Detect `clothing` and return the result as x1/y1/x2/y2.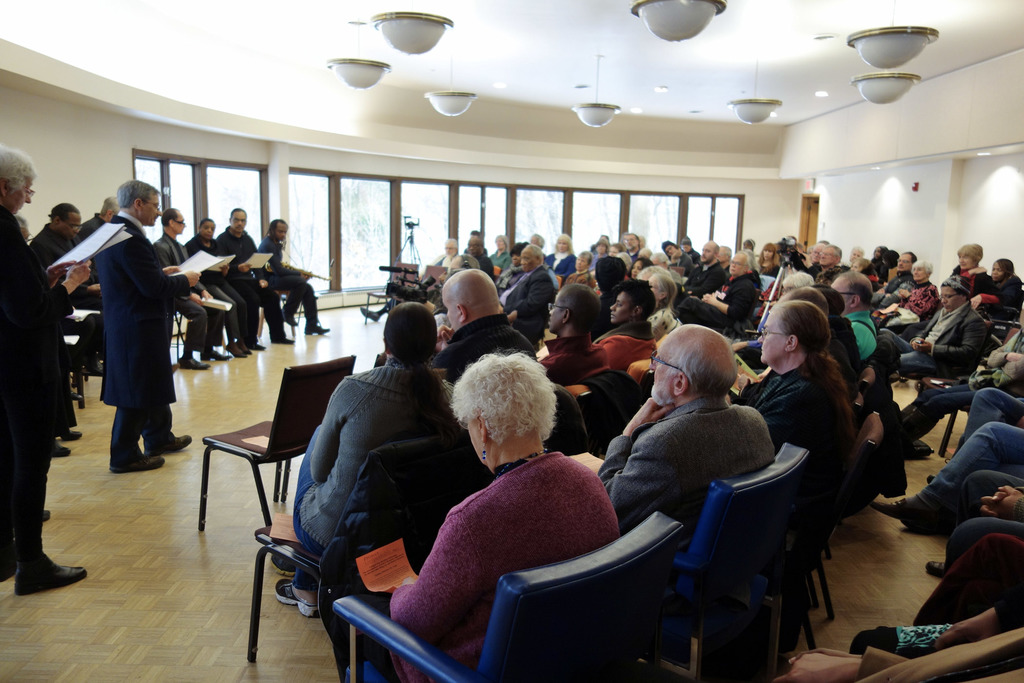
147/234/212/347.
